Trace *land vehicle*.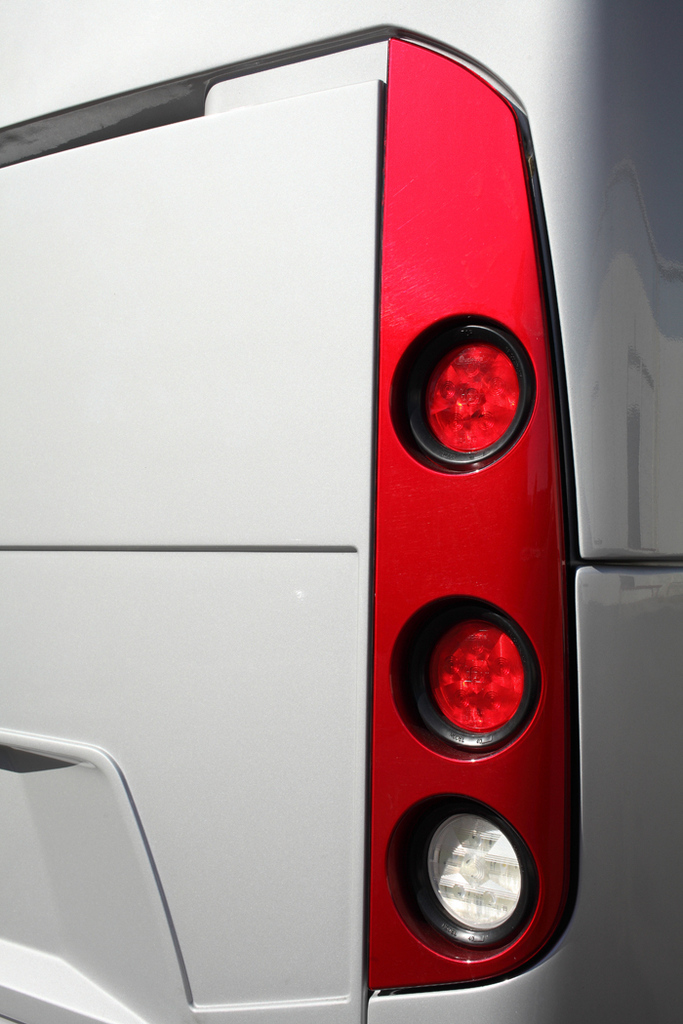
Traced to box(100, 0, 674, 1010).
